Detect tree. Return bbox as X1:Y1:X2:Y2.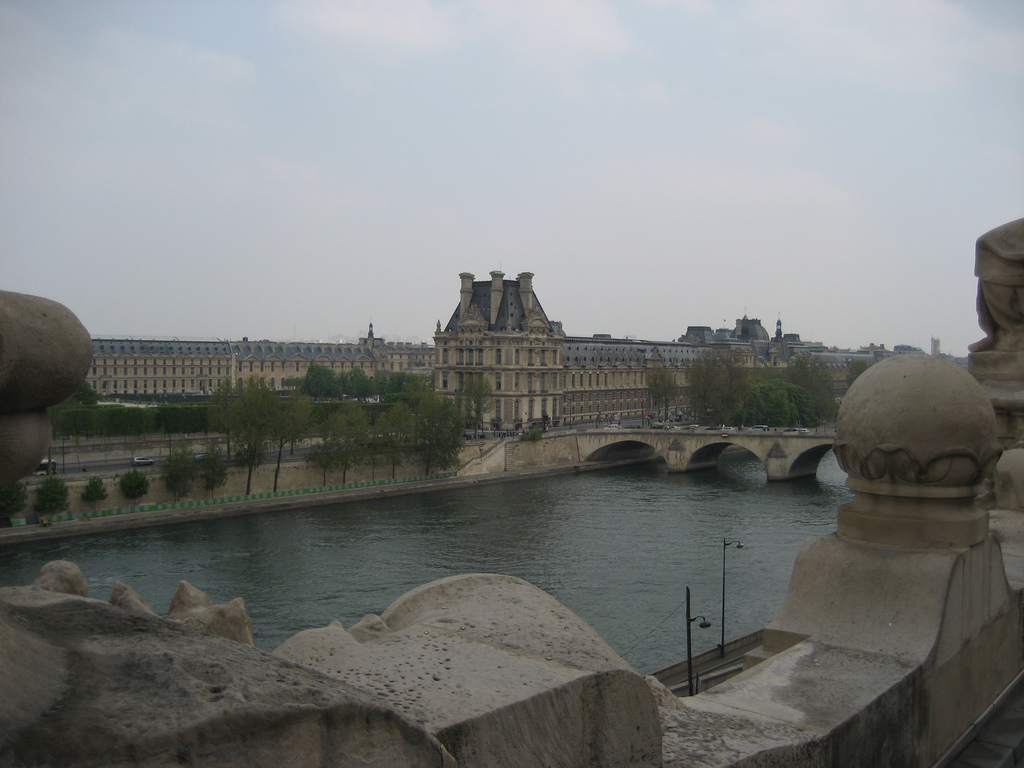
197:377:239:450.
